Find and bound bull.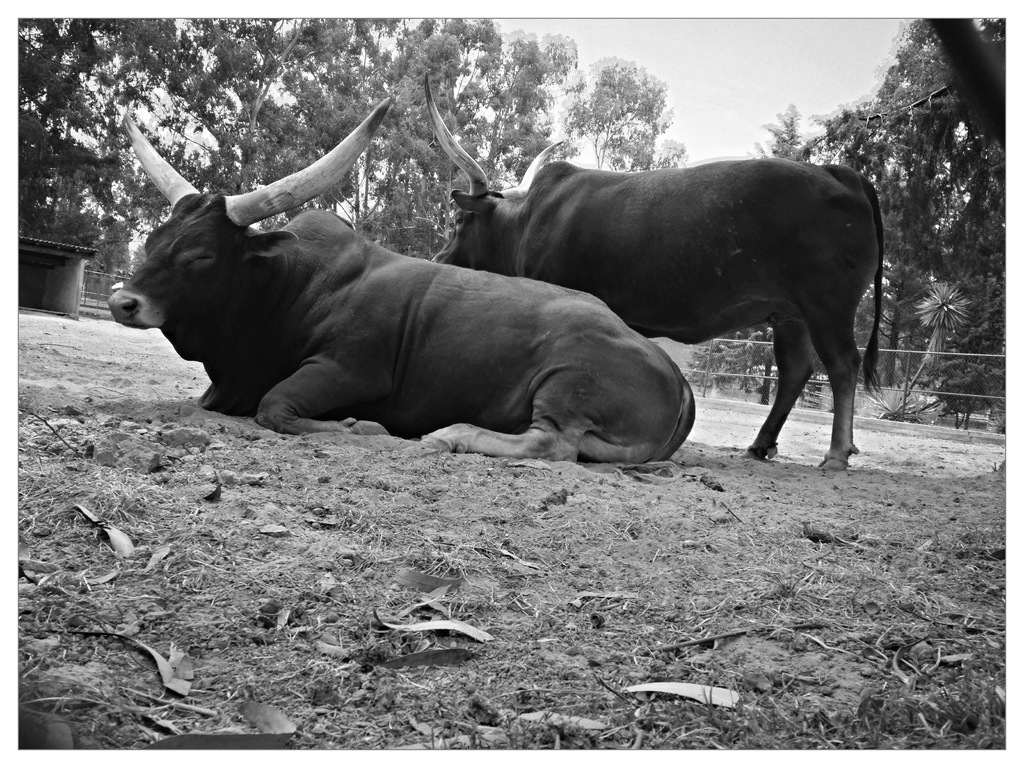
Bound: locate(106, 92, 695, 461).
